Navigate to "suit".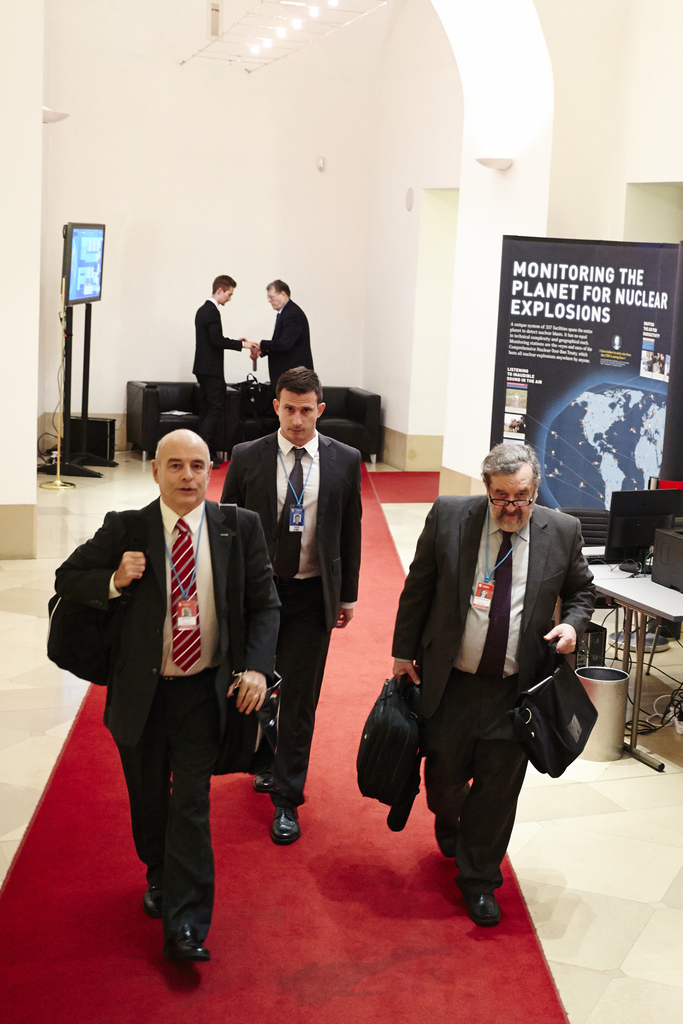
Navigation target: bbox=[194, 302, 243, 421].
